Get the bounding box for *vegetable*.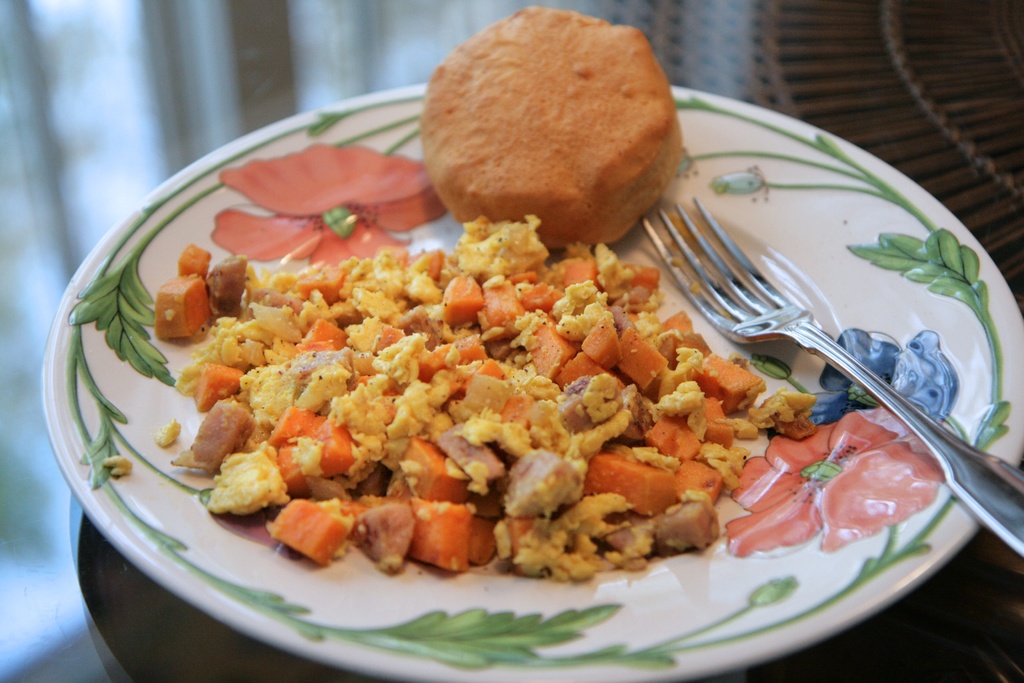
detection(269, 406, 324, 442).
